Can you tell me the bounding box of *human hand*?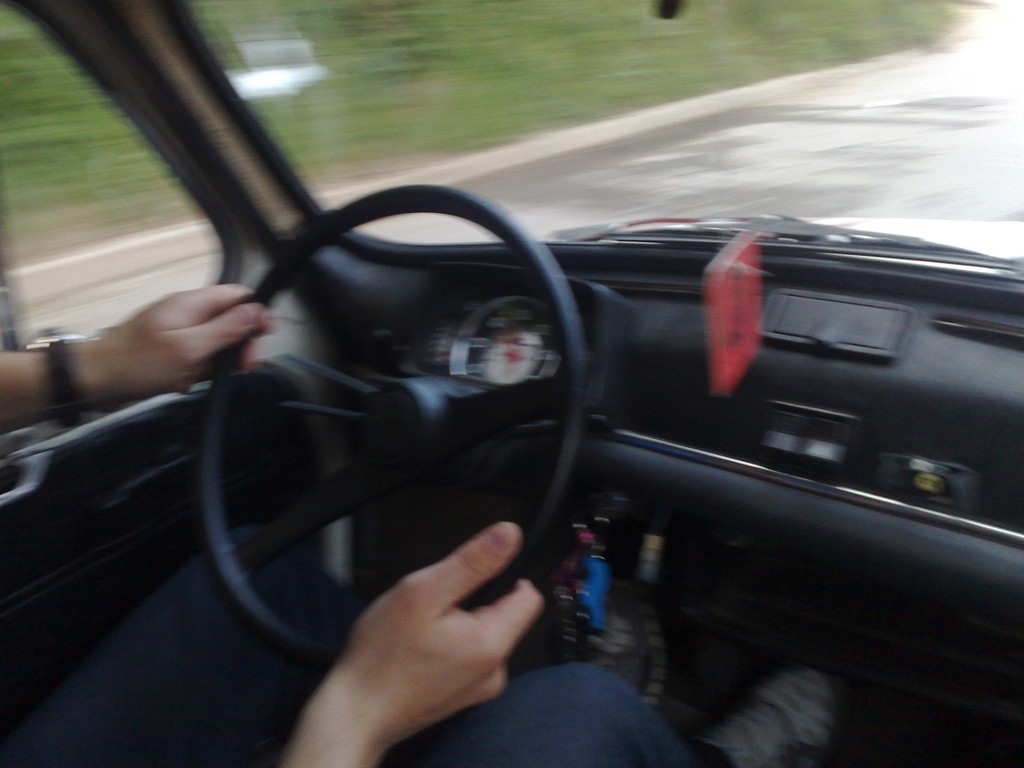
61 269 294 399.
